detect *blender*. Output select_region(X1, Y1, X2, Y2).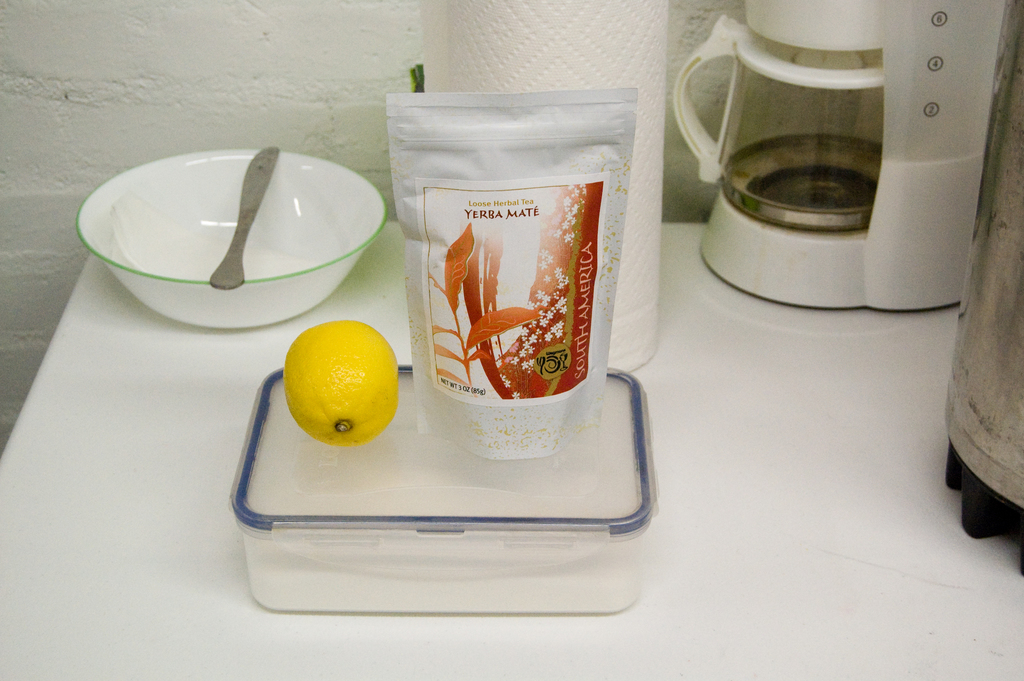
select_region(660, 0, 950, 366).
